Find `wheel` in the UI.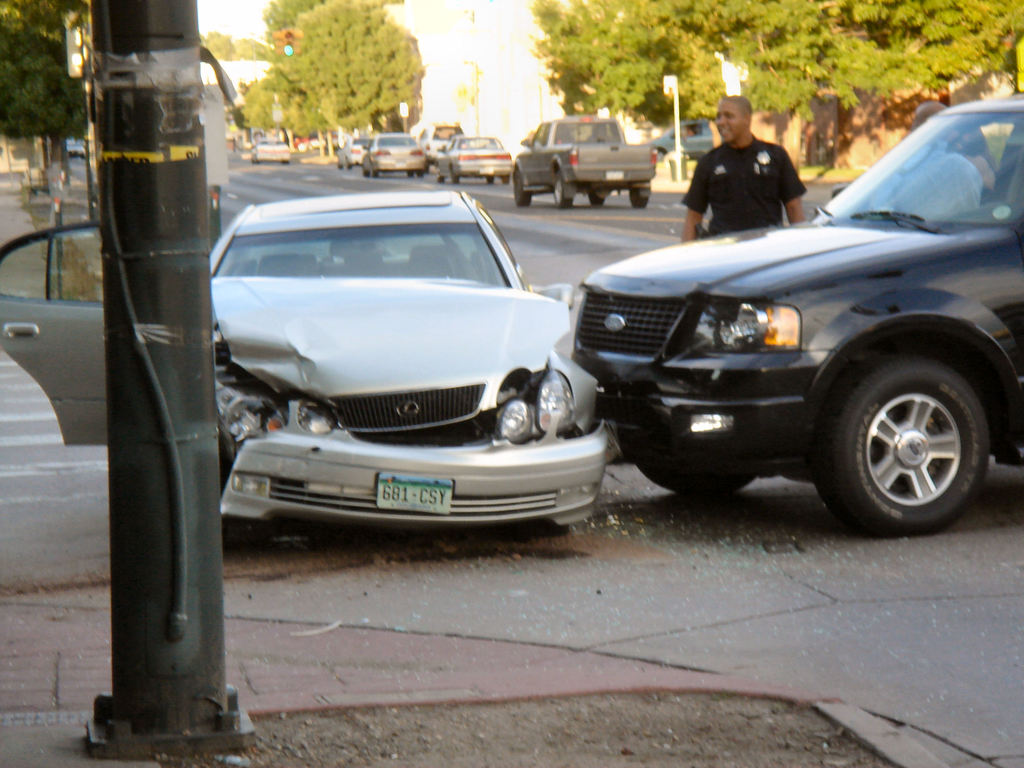
UI element at bbox=[639, 436, 749, 499].
